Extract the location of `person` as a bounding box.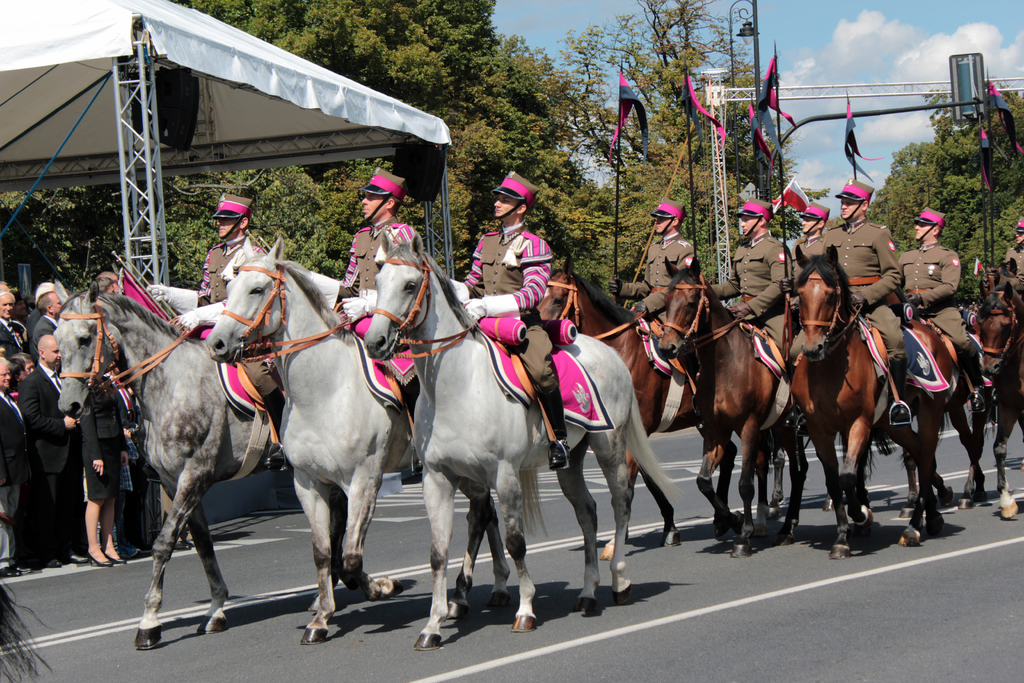
643, 202, 702, 340.
